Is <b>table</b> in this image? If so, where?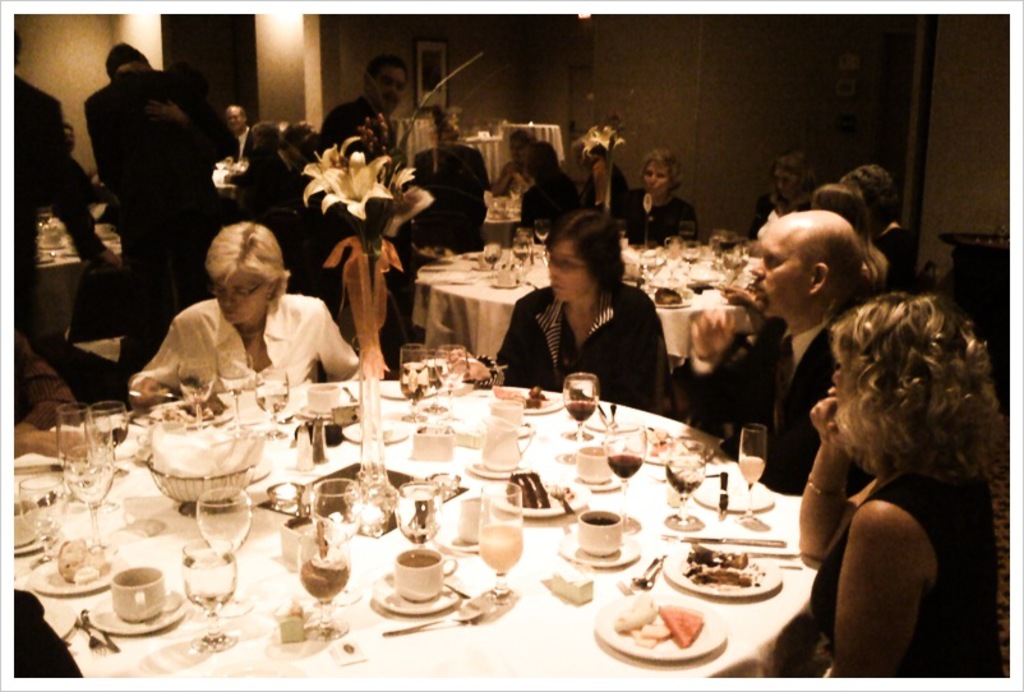
Yes, at box(476, 197, 521, 245).
